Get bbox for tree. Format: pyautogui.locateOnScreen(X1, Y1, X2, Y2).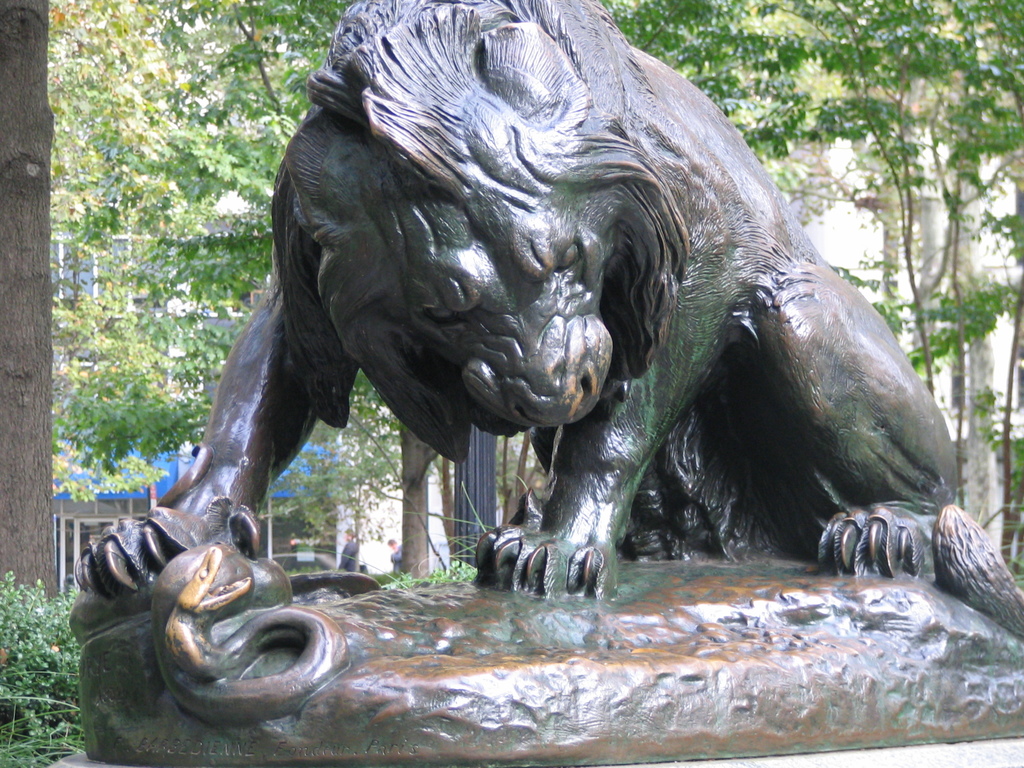
pyautogui.locateOnScreen(767, 0, 994, 454).
